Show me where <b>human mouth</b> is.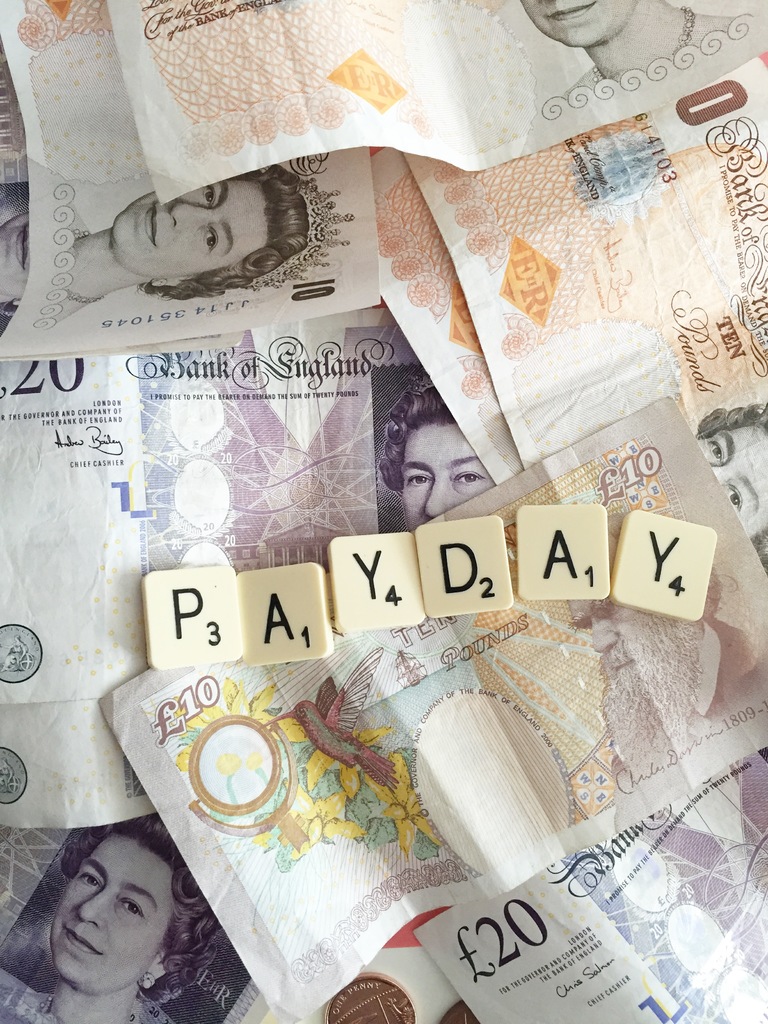
<b>human mouth</b> is at [147,206,159,248].
